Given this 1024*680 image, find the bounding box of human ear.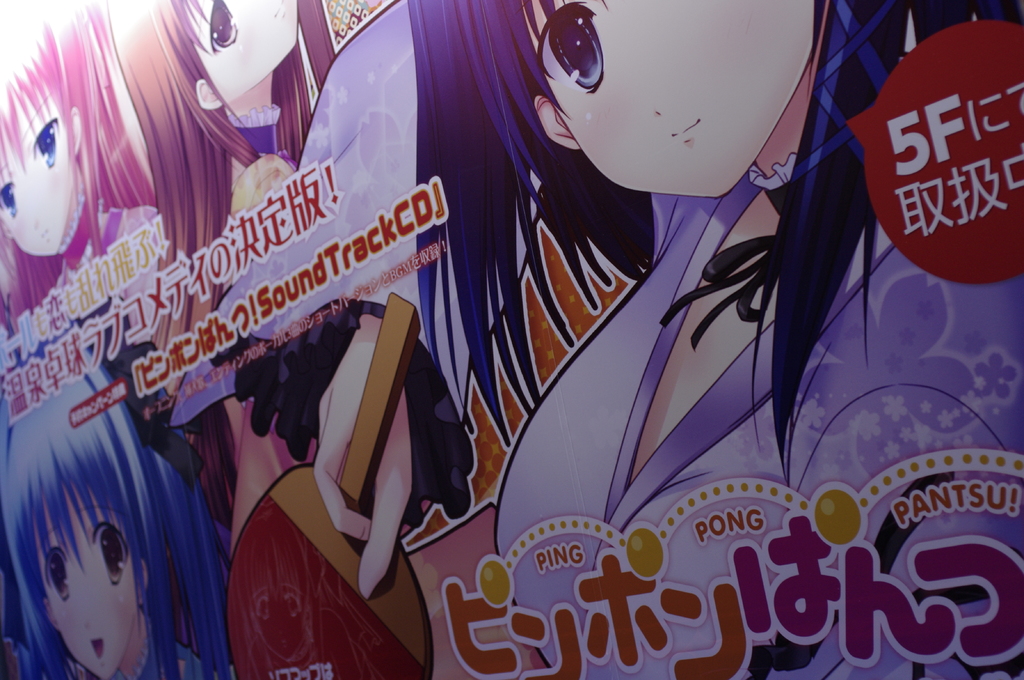
<bbox>68, 108, 81, 151</bbox>.
